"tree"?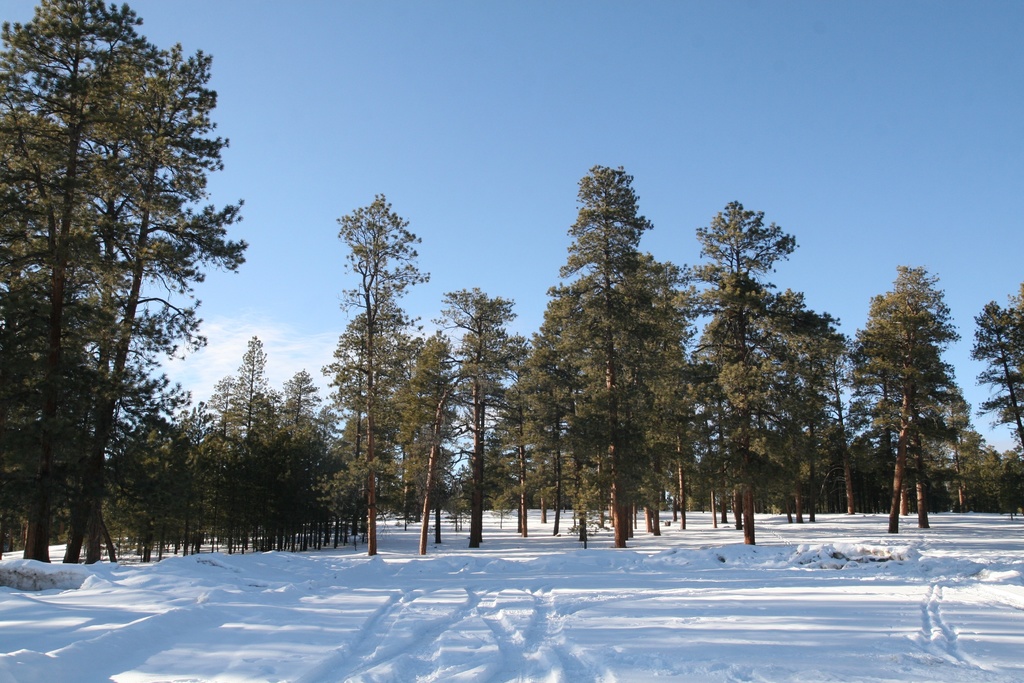
locate(426, 278, 538, 549)
